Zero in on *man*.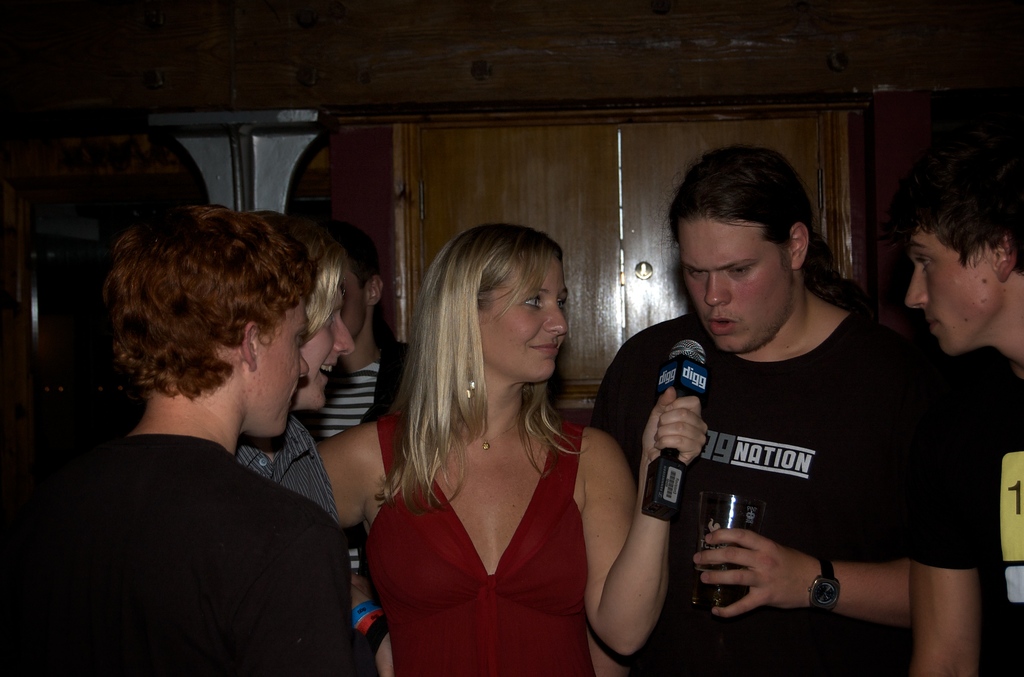
Zeroed in: [x1=571, y1=151, x2=979, y2=658].
